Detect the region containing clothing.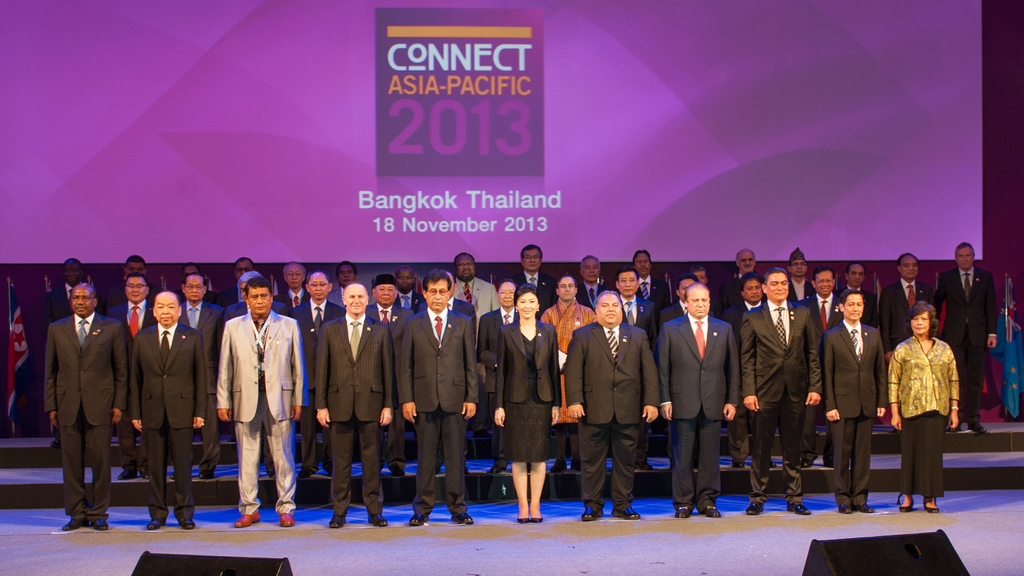
region(738, 292, 756, 321).
